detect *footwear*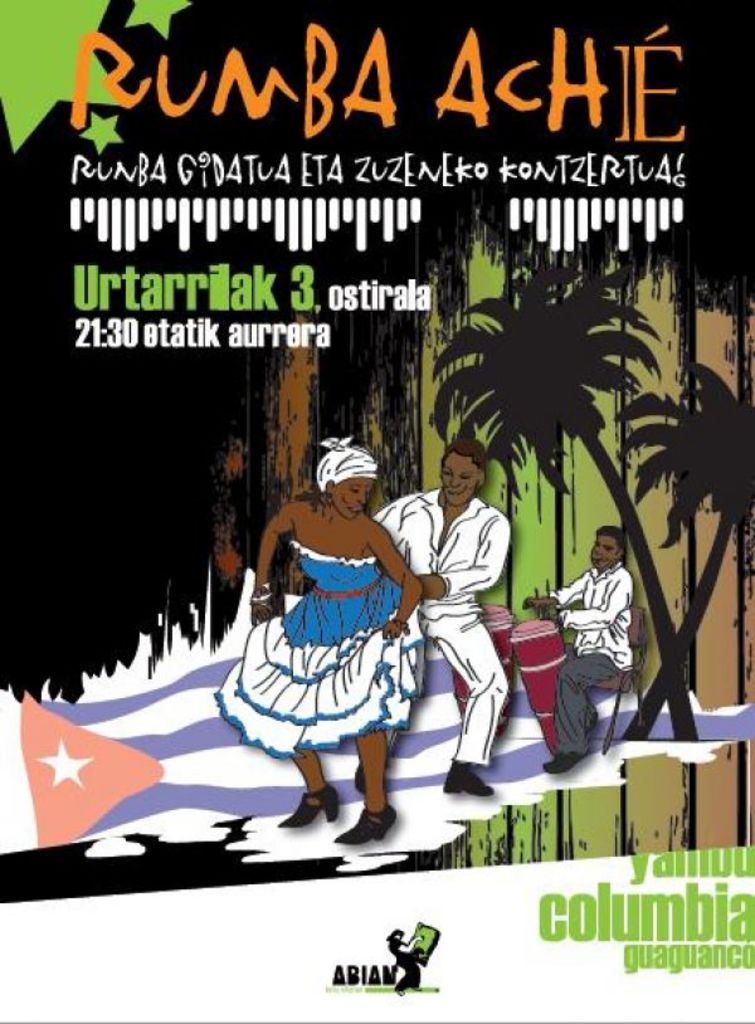
(x1=277, y1=785, x2=340, y2=833)
